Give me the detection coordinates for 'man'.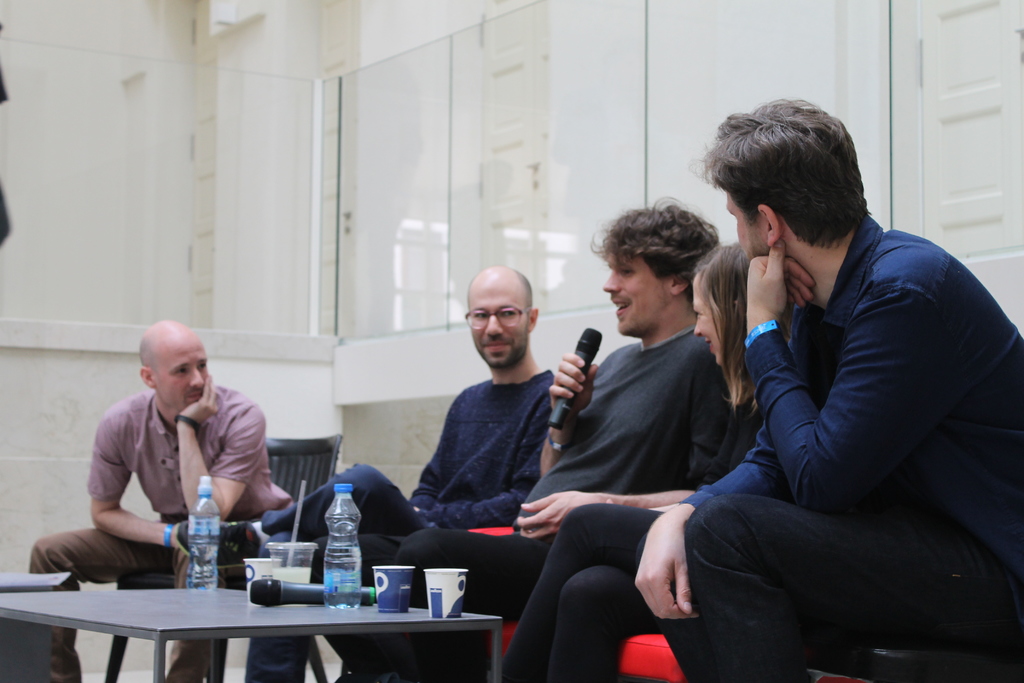
(628,102,1003,674).
